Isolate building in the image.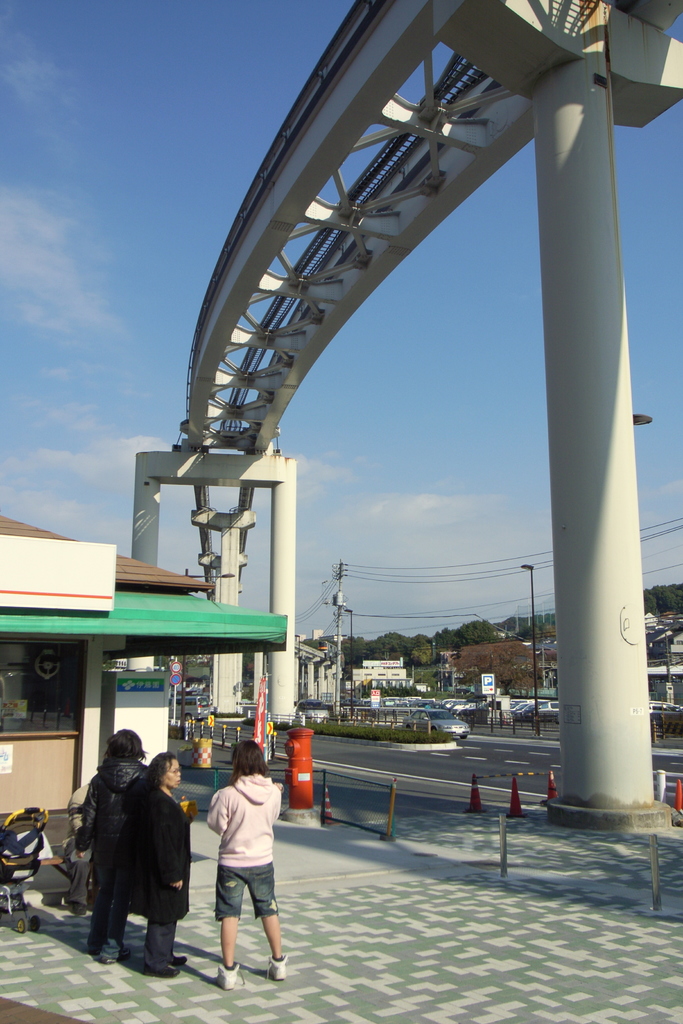
Isolated region: x1=313 y1=627 x2=324 y2=641.
